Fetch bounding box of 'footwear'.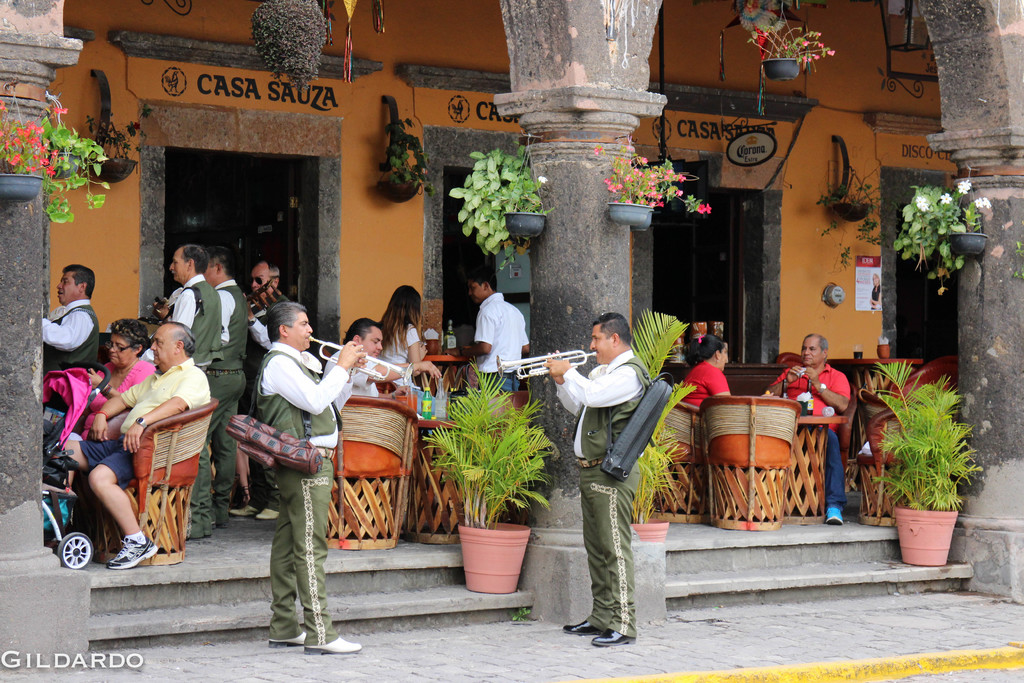
Bbox: x1=594 y1=628 x2=640 y2=645.
